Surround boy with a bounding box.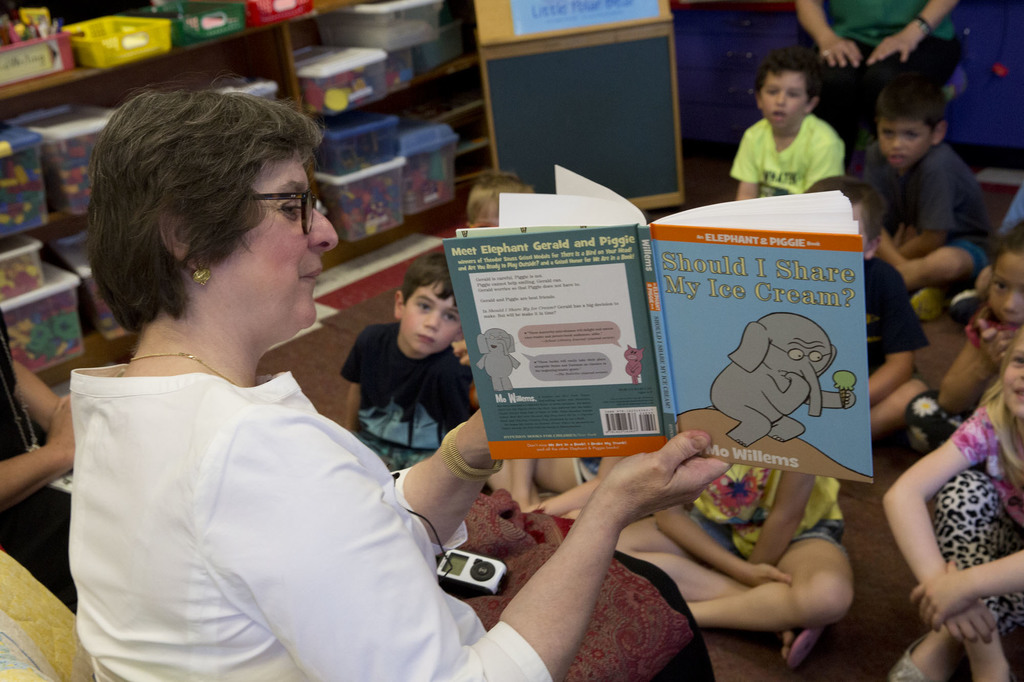
340:253:474:469.
